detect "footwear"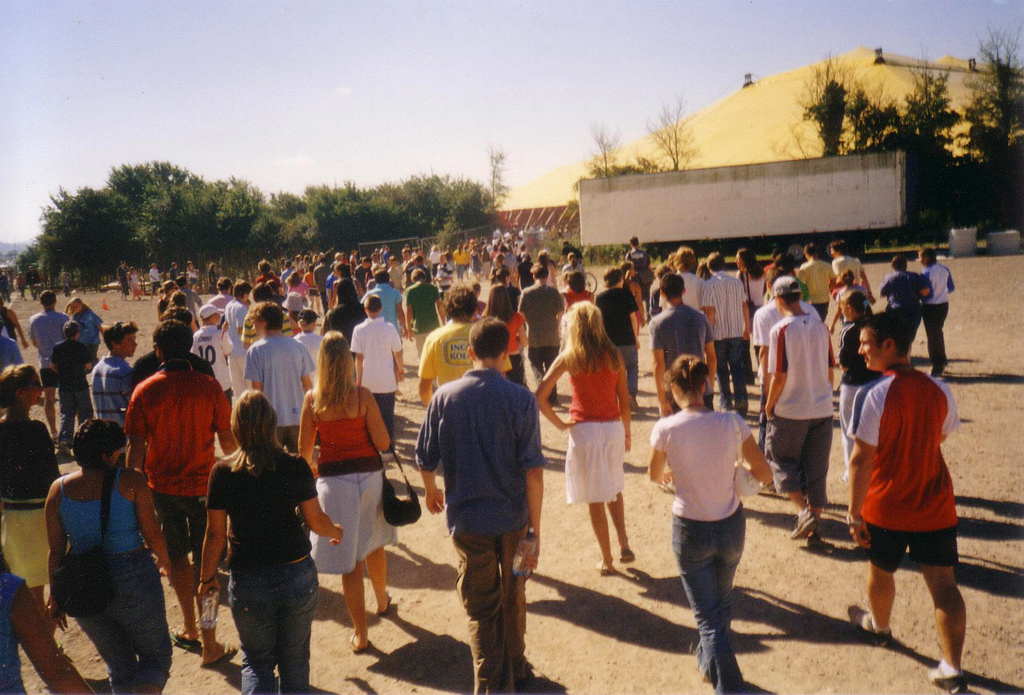
locate(595, 560, 616, 576)
